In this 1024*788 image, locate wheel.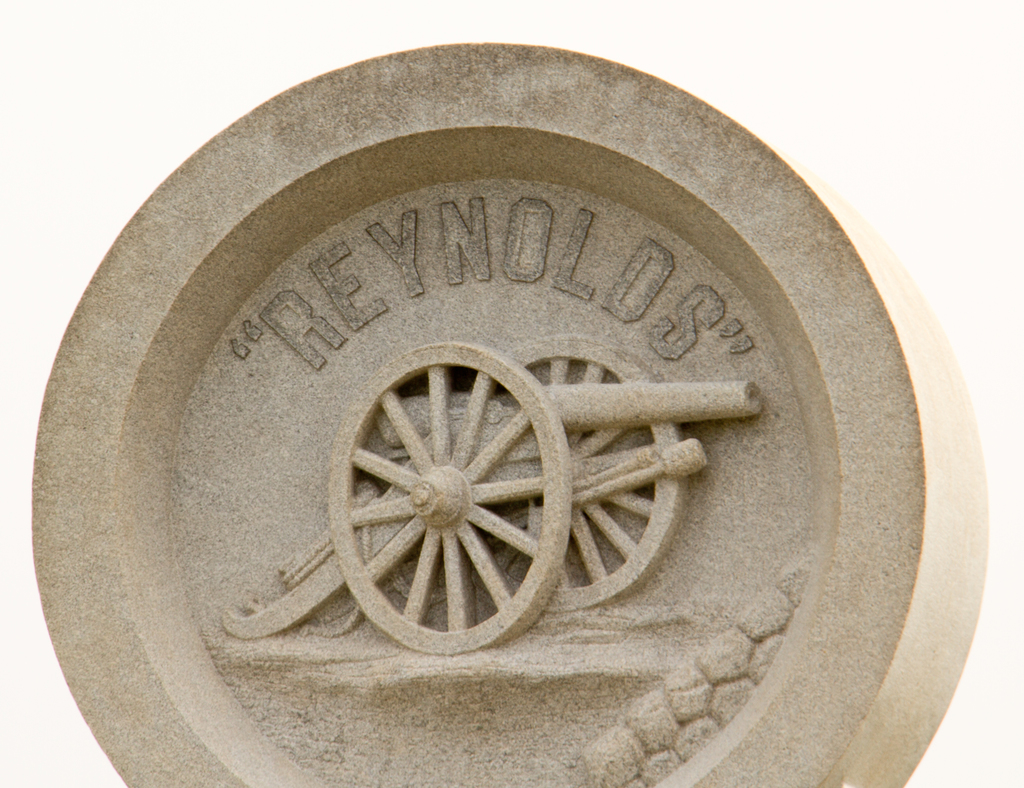
Bounding box: 319,339,575,663.
